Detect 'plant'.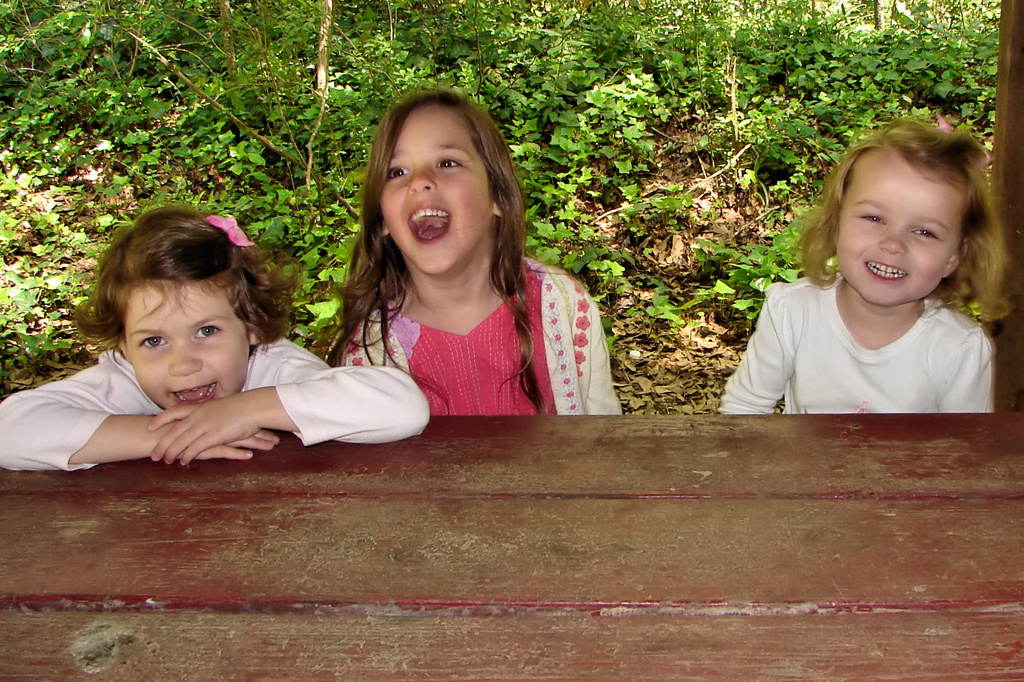
Detected at 0:1:1023:420.
